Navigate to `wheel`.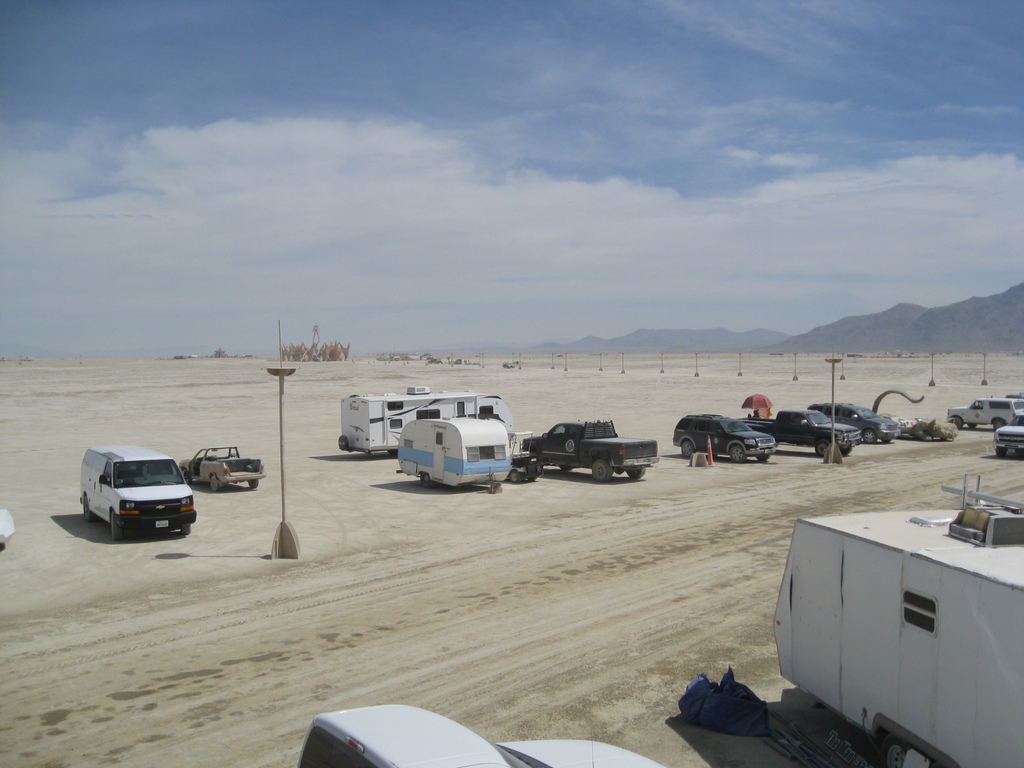
Navigation target: (left=534, top=451, right=543, bottom=472).
